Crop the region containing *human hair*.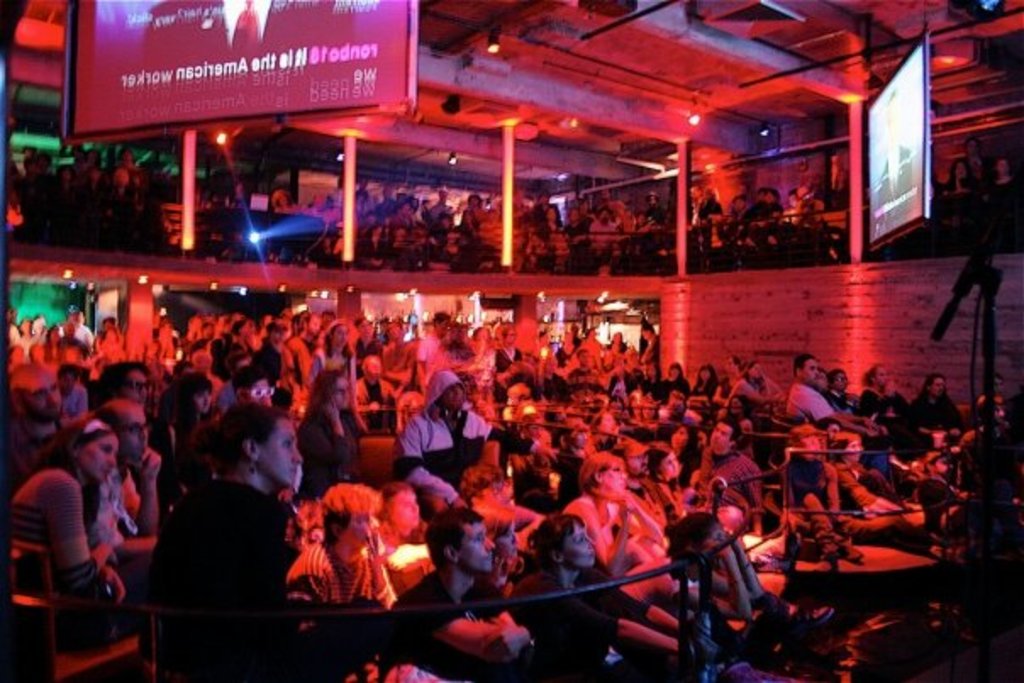
Crop region: select_region(668, 510, 719, 561).
